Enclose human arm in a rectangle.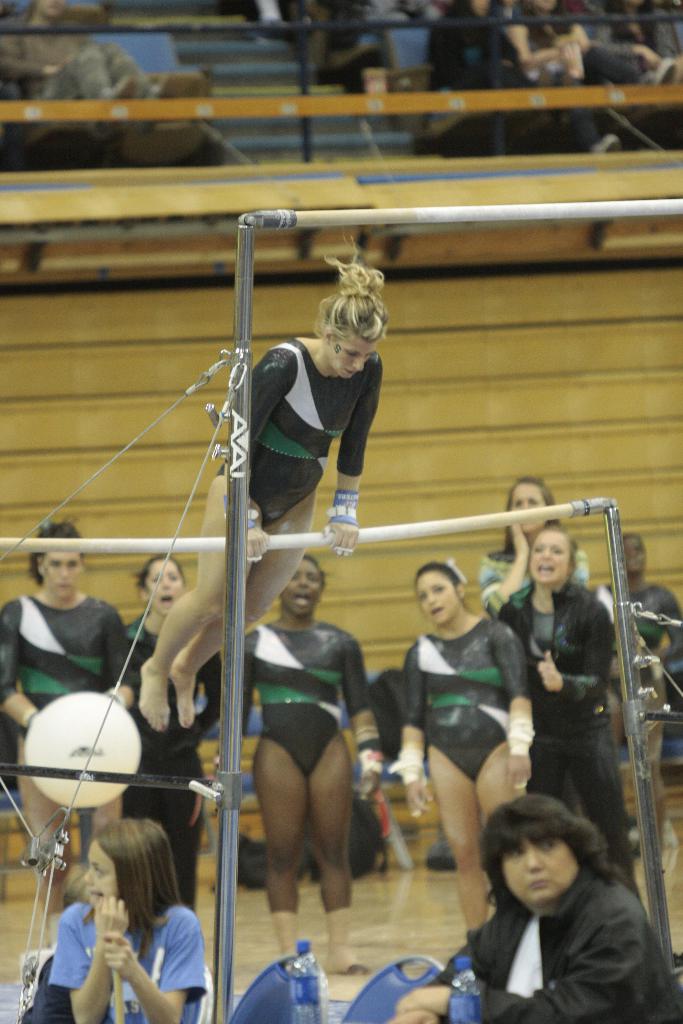
BBox(498, 621, 534, 781).
